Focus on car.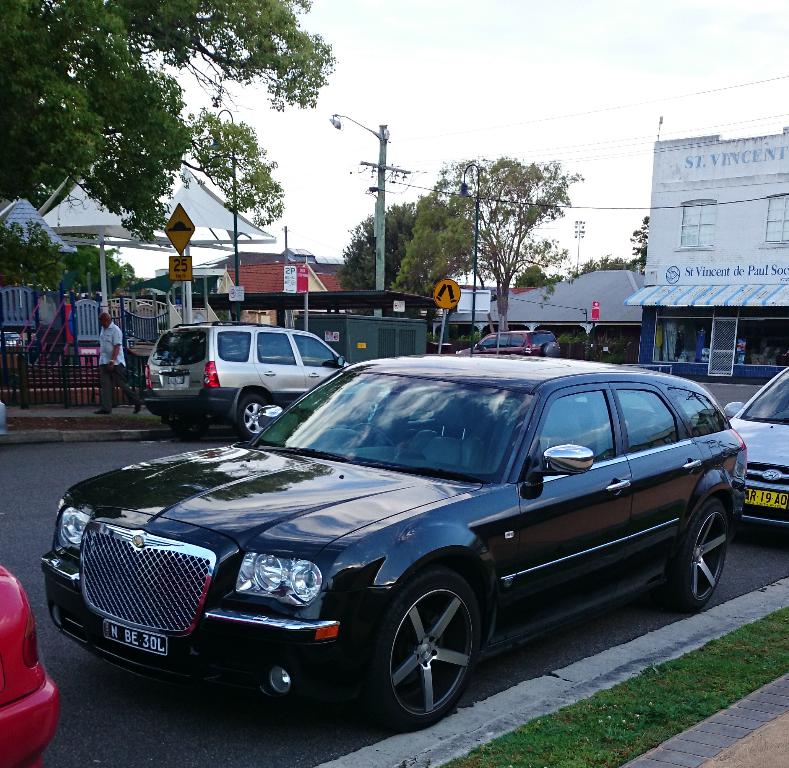
Focused at bbox=(38, 355, 749, 732).
